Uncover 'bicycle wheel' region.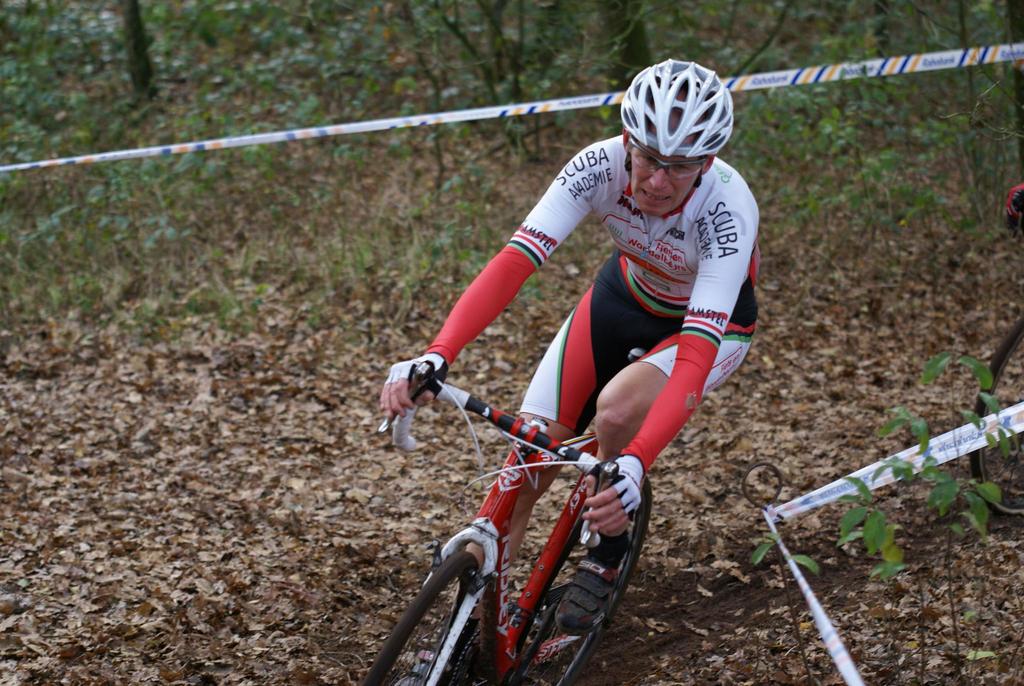
Uncovered: Rect(361, 552, 480, 685).
